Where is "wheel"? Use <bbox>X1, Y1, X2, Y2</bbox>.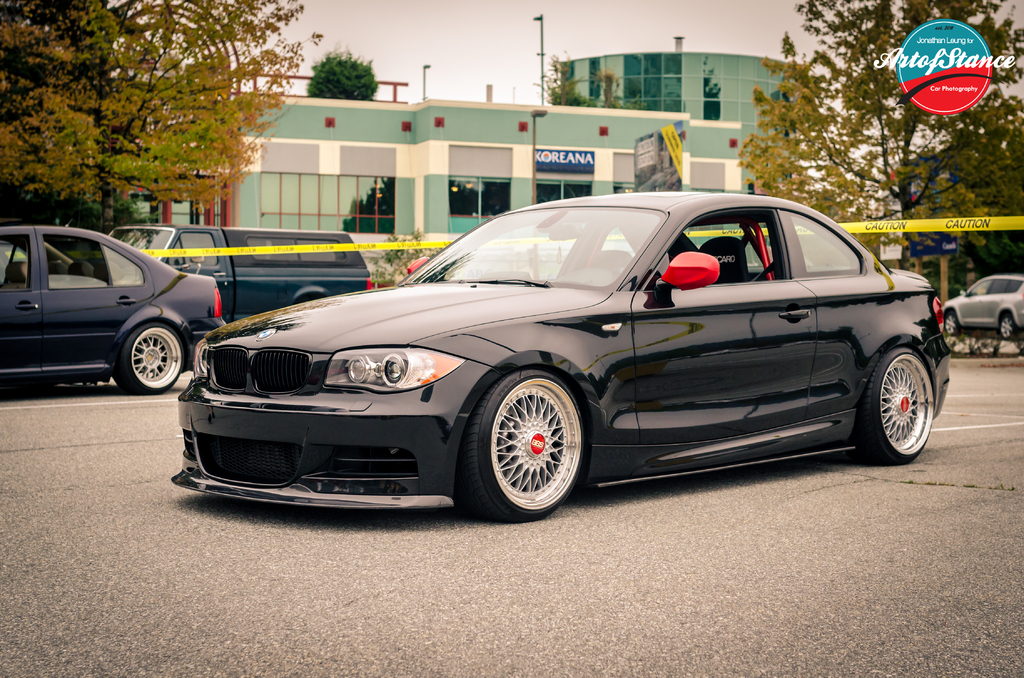
<bbox>113, 319, 184, 389</bbox>.
